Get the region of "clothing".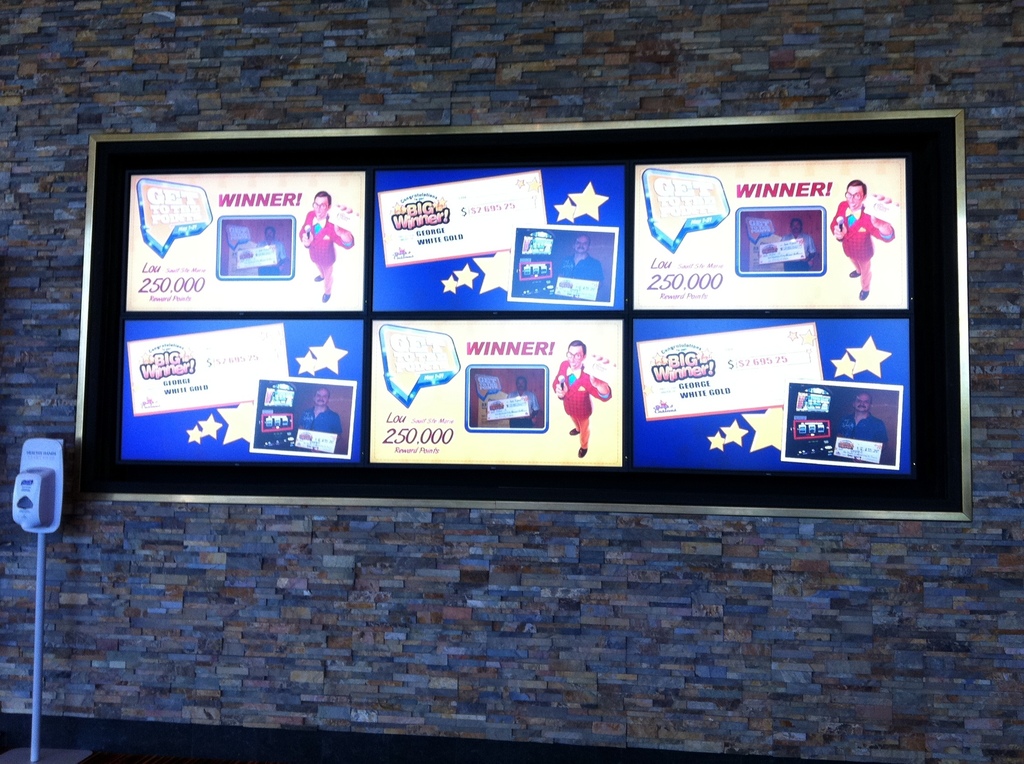
298/404/342/445.
